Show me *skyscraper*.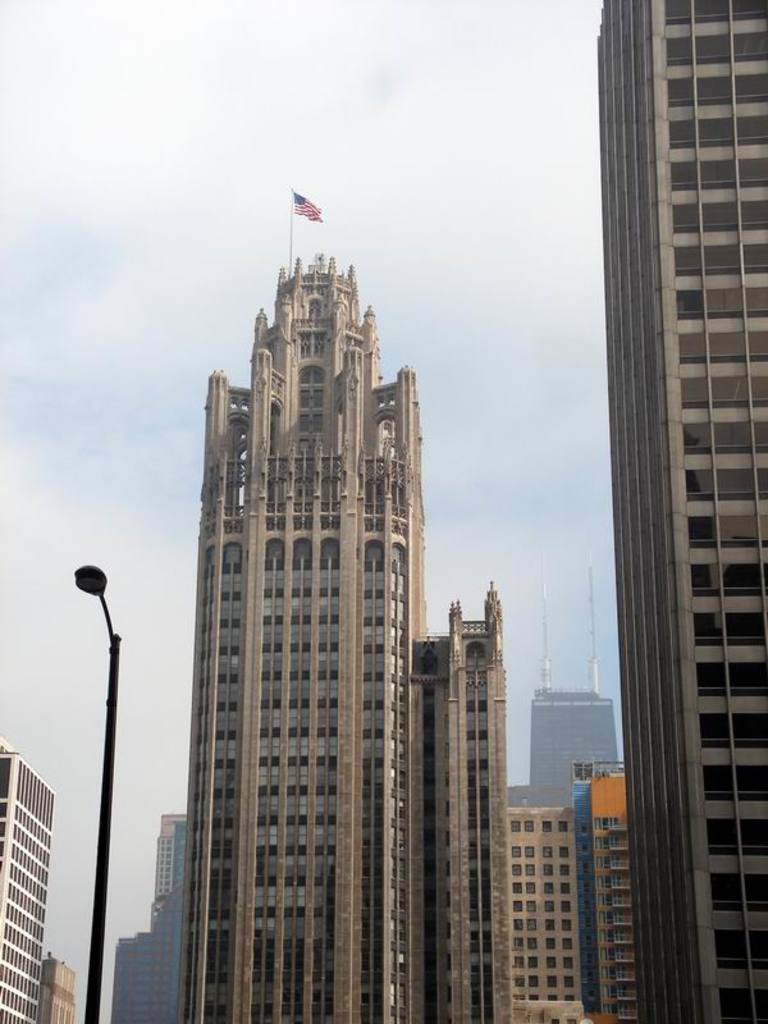
*skyscraper* is here: crop(595, 0, 765, 1023).
